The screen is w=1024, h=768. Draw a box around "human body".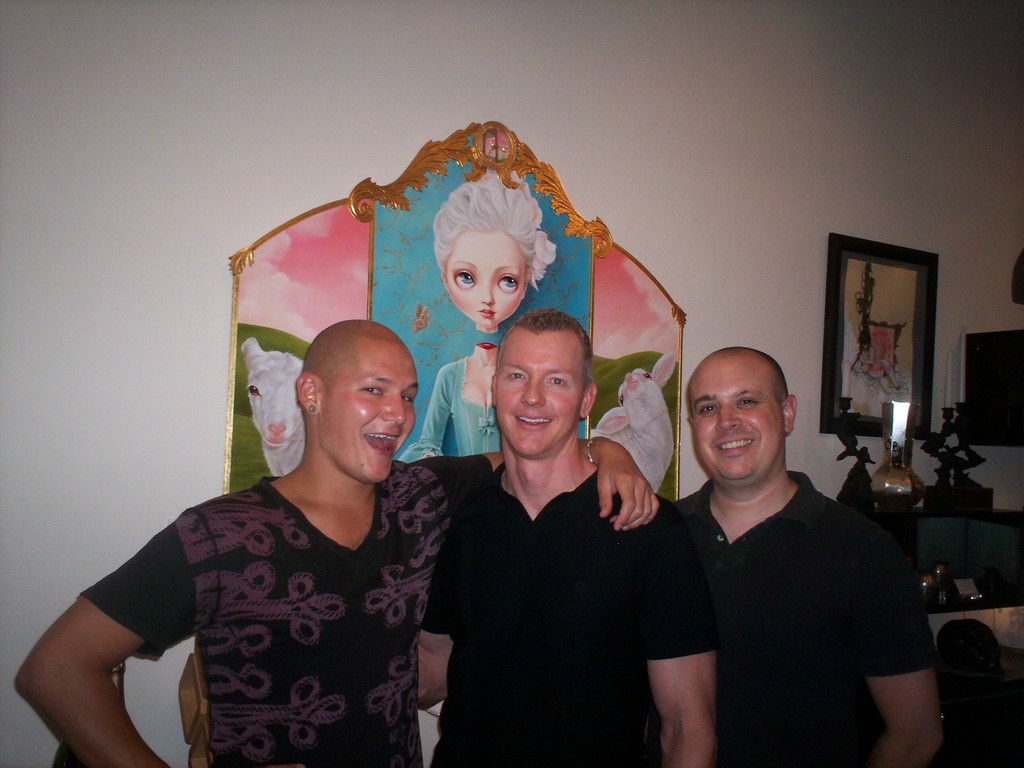
bbox=[402, 168, 559, 463].
